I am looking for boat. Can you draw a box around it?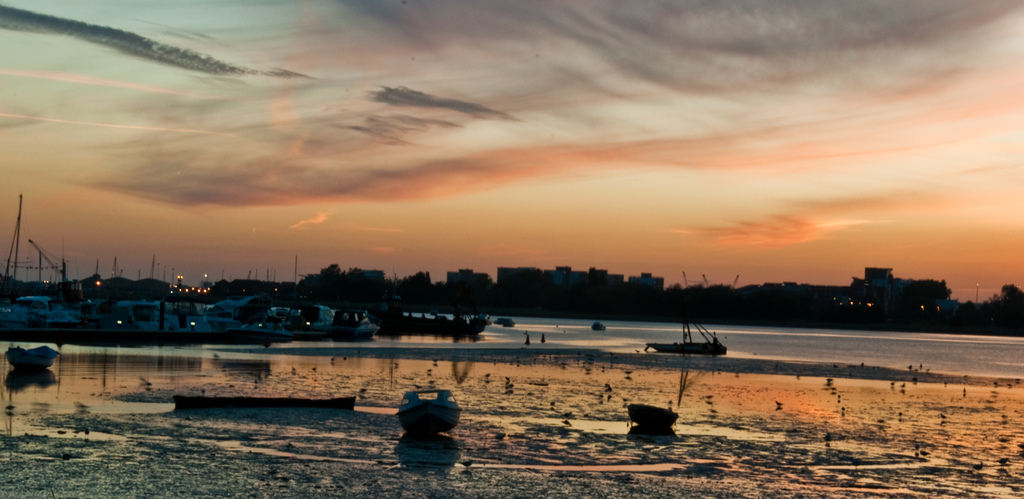
Sure, the bounding box is Rect(620, 400, 678, 432).
